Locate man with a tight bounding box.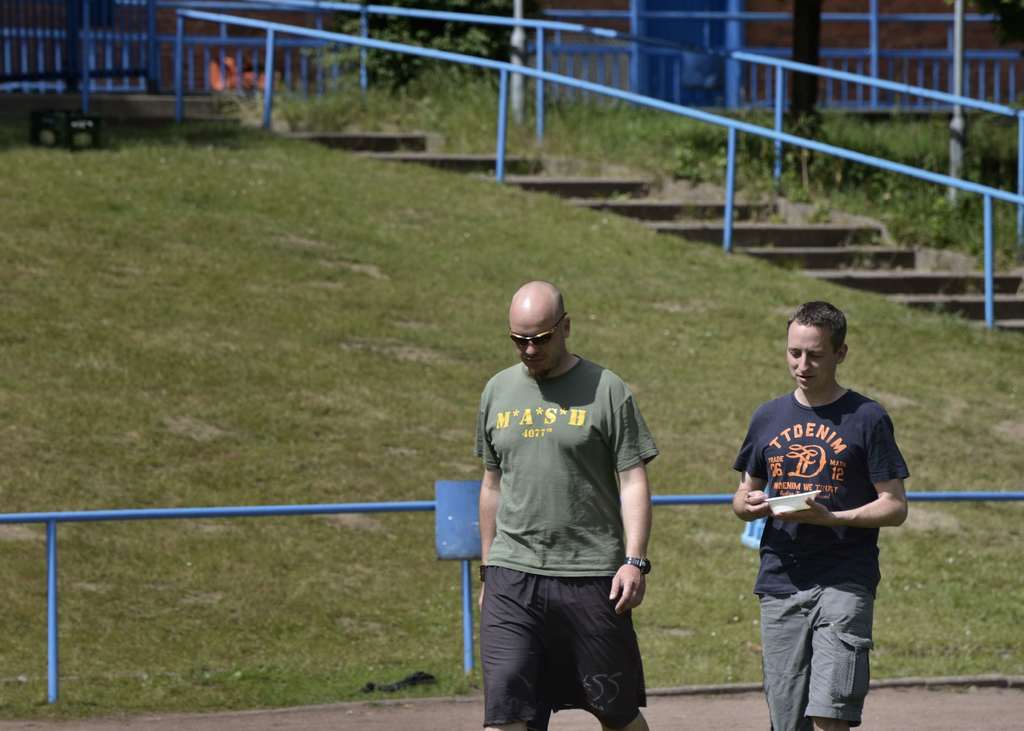
{"left": 461, "top": 267, "right": 681, "bottom": 724}.
